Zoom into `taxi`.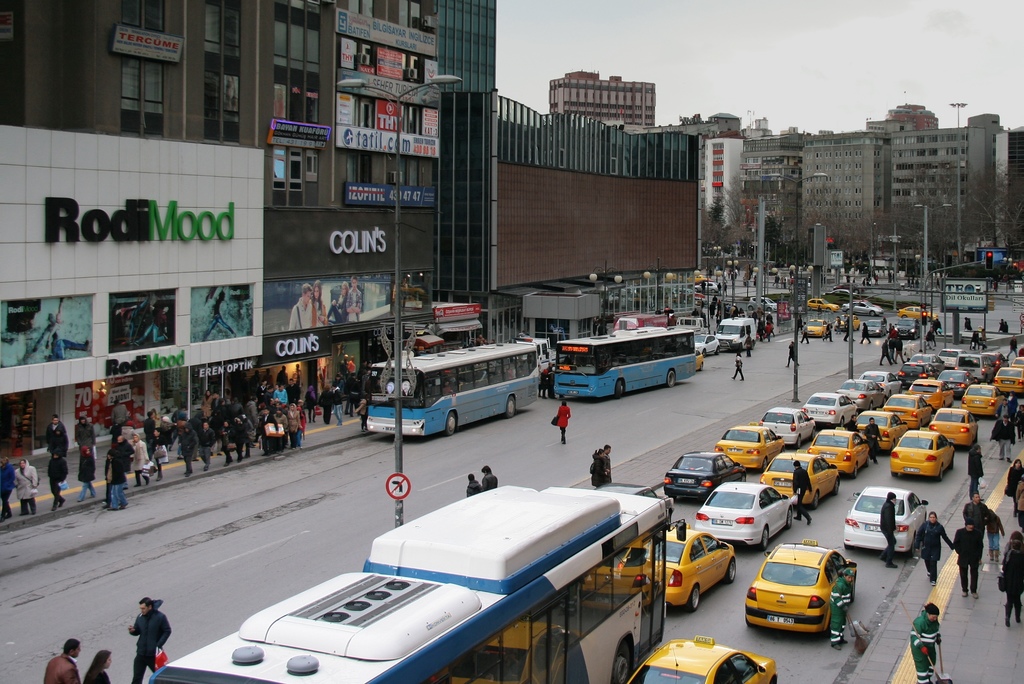
Zoom target: (x1=803, y1=320, x2=829, y2=338).
